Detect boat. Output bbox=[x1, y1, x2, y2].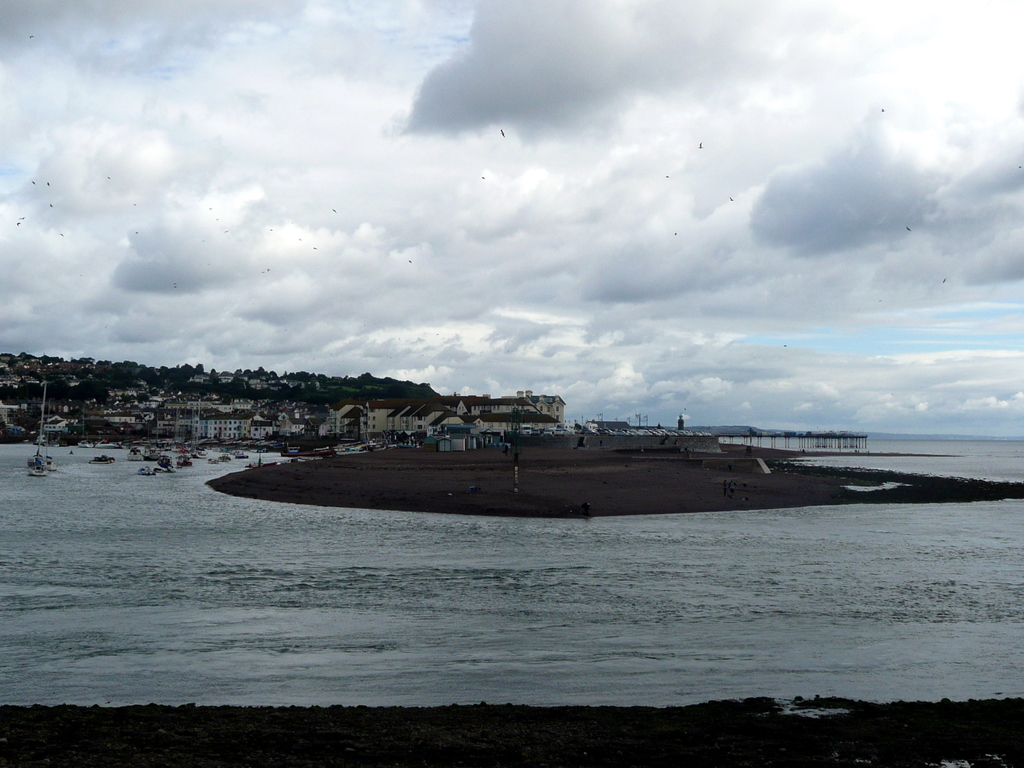
bbox=[21, 381, 60, 482].
